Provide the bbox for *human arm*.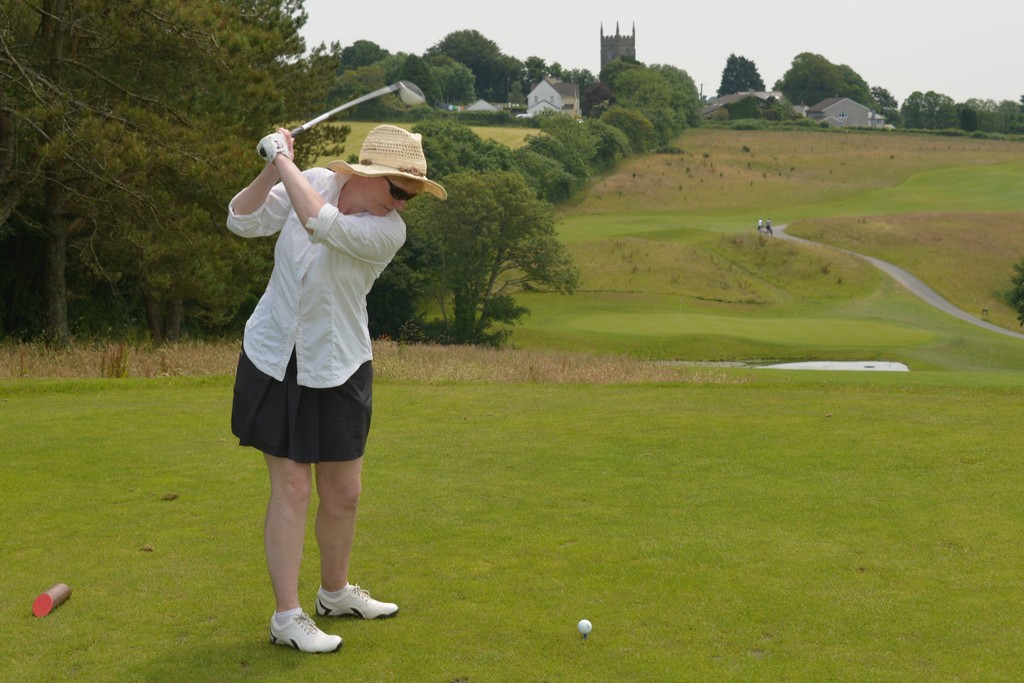
<box>227,156,294,236</box>.
